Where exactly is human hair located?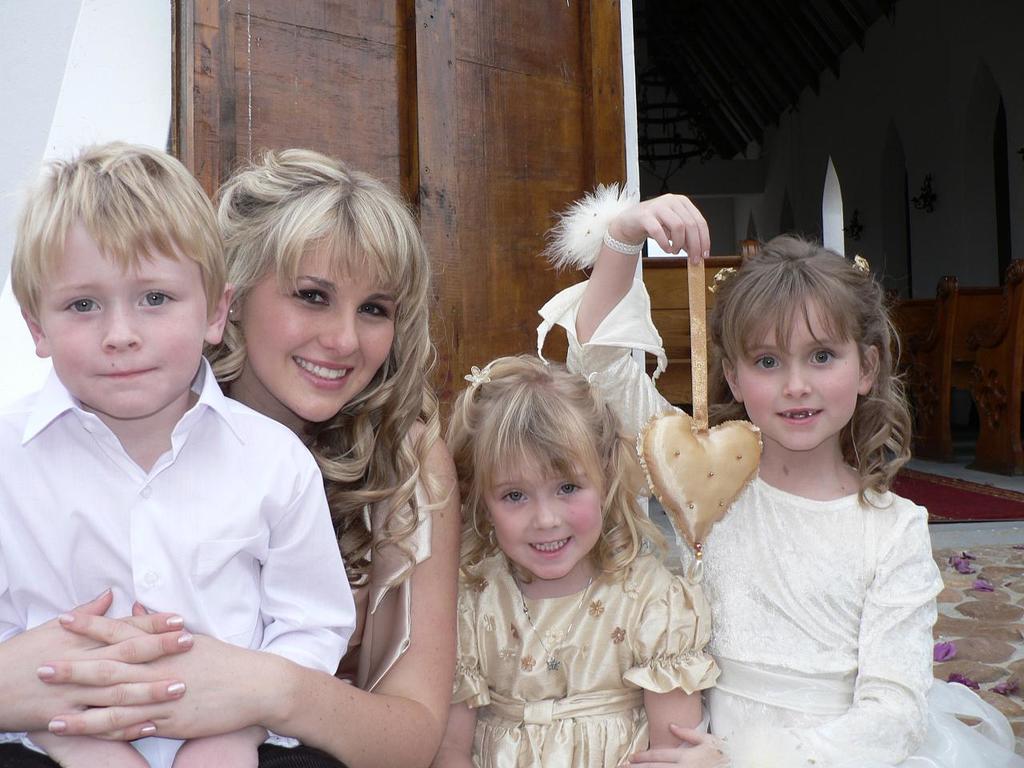
Its bounding box is {"left": 192, "top": 147, "right": 433, "bottom": 502}.
